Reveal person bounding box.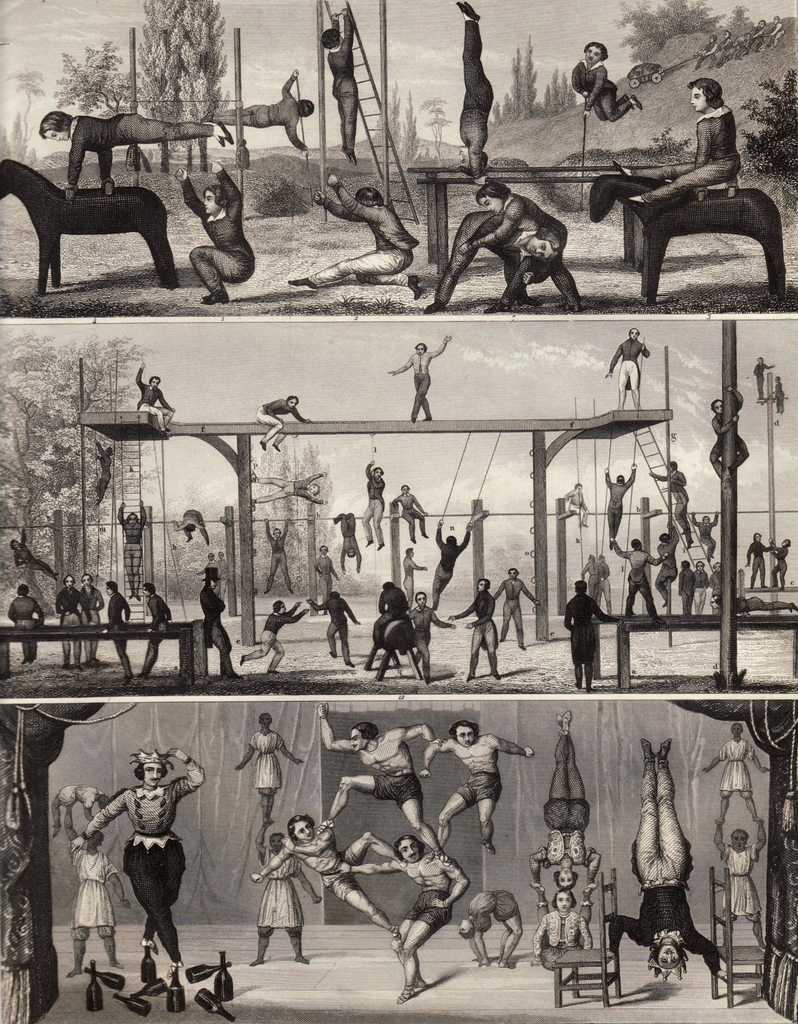
Revealed: rect(605, 331, 648, 412).
